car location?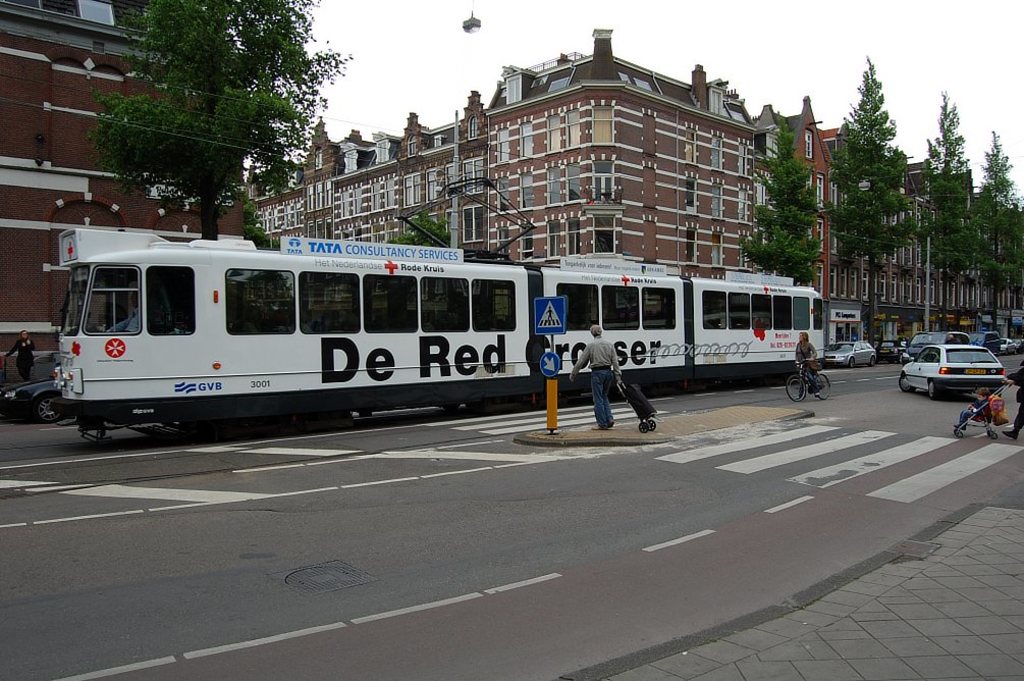
box(827, 337, 872, 363)
